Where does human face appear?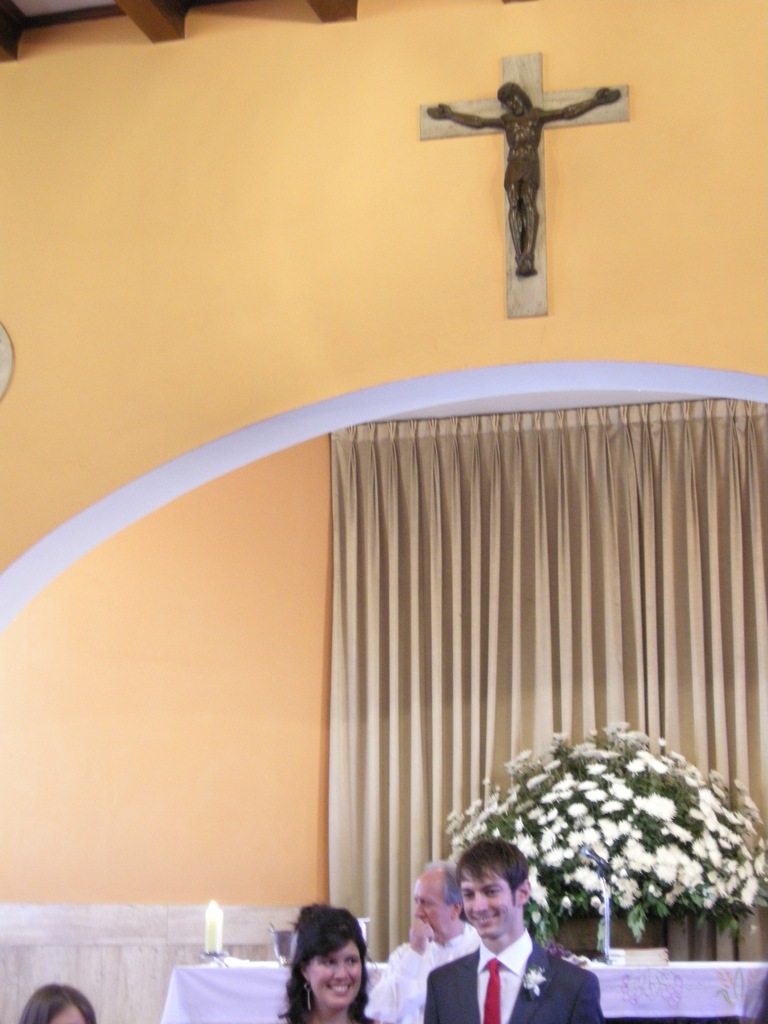
Appears at box=[309, 931, 360, 1005].
